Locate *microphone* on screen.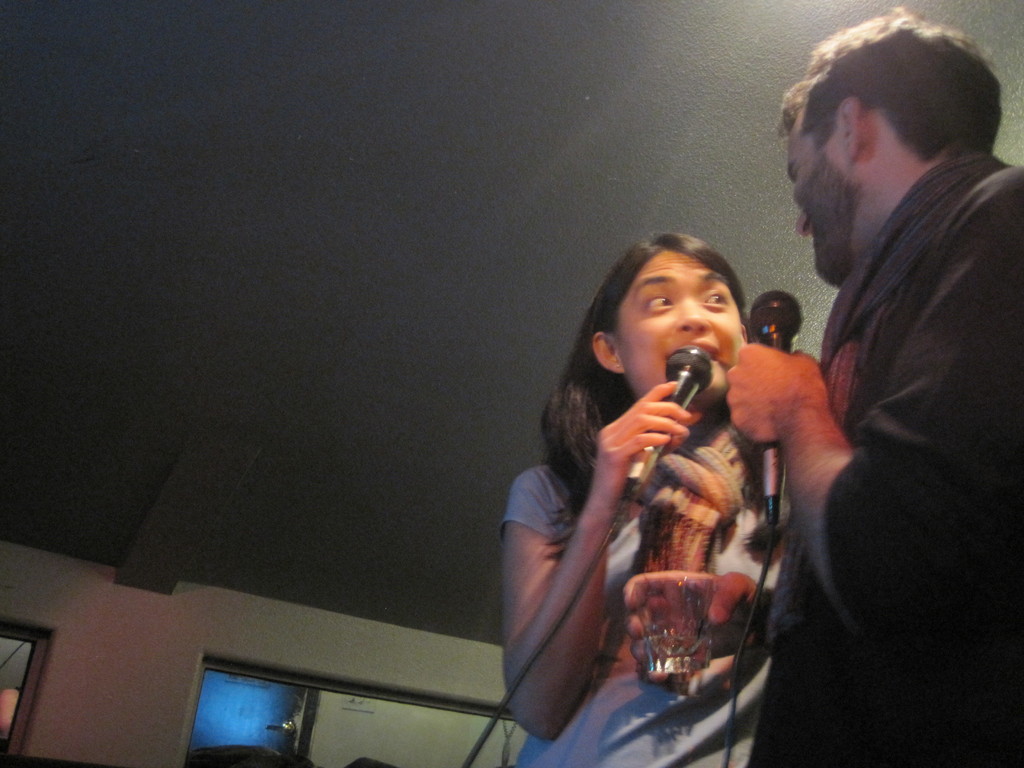
On screen at [left=620, top=344, right=723, bottom=508].
